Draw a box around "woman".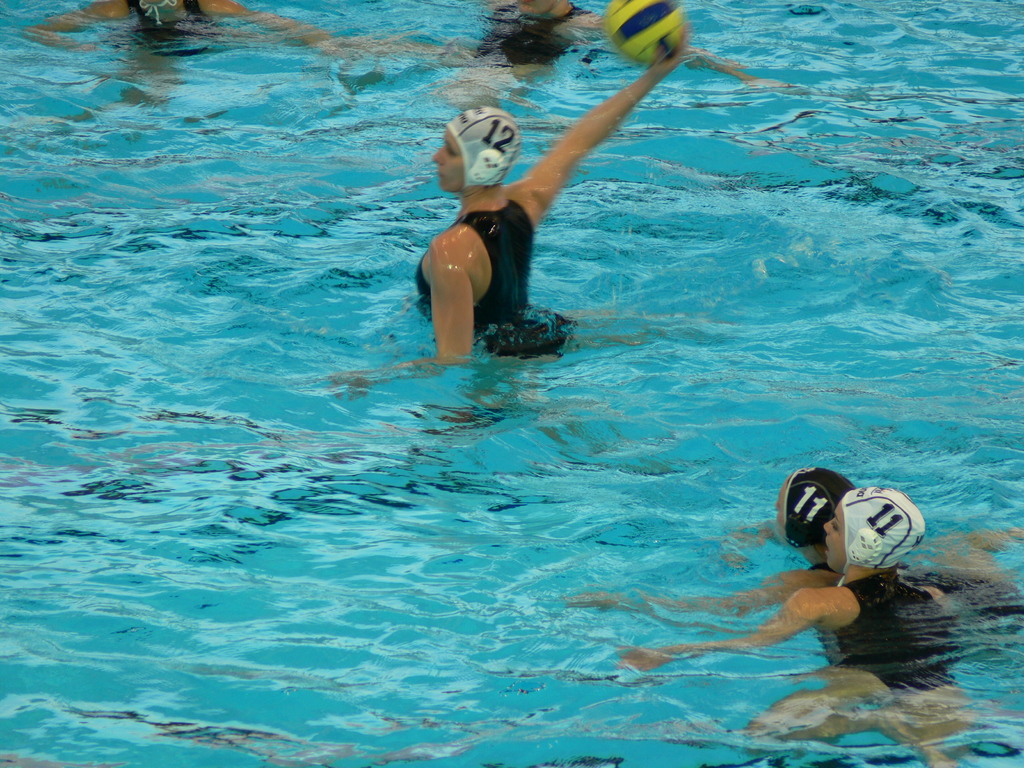
388/22/687/370.
